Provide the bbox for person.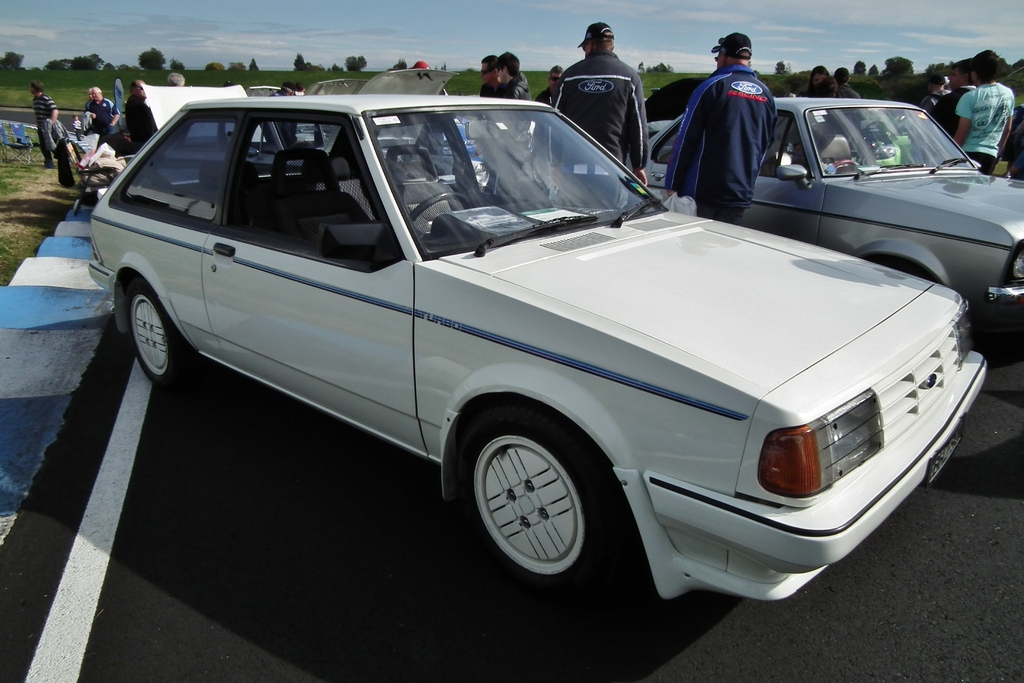
pyautogui.locateOnScreen(268, 83, 298, 101).
